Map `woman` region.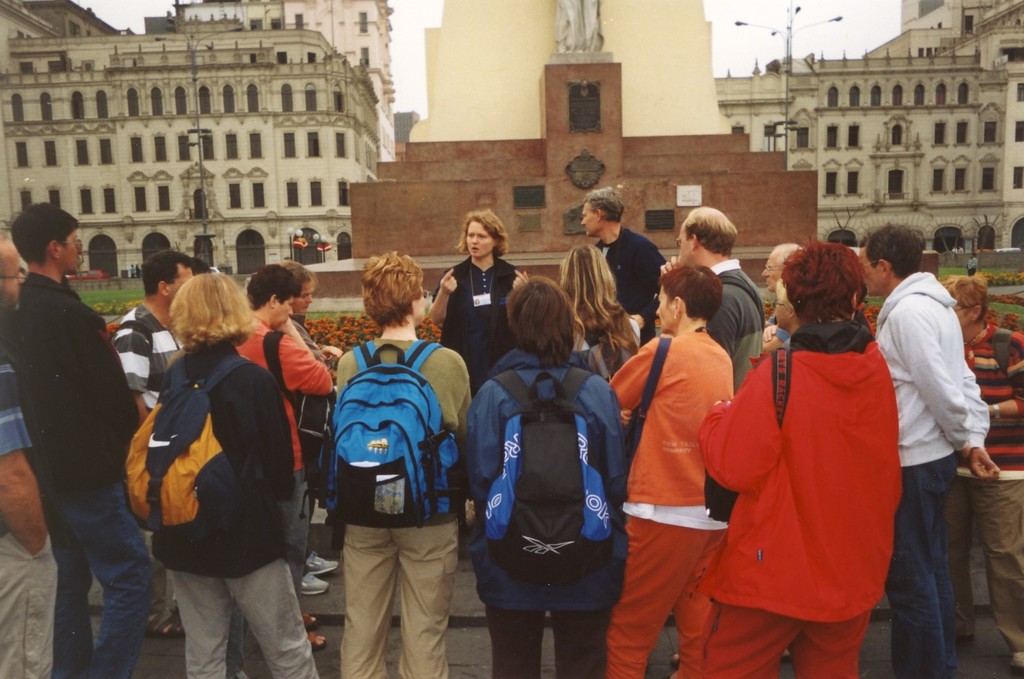
Mapped to Rect(934, 275, 1023, 678).
